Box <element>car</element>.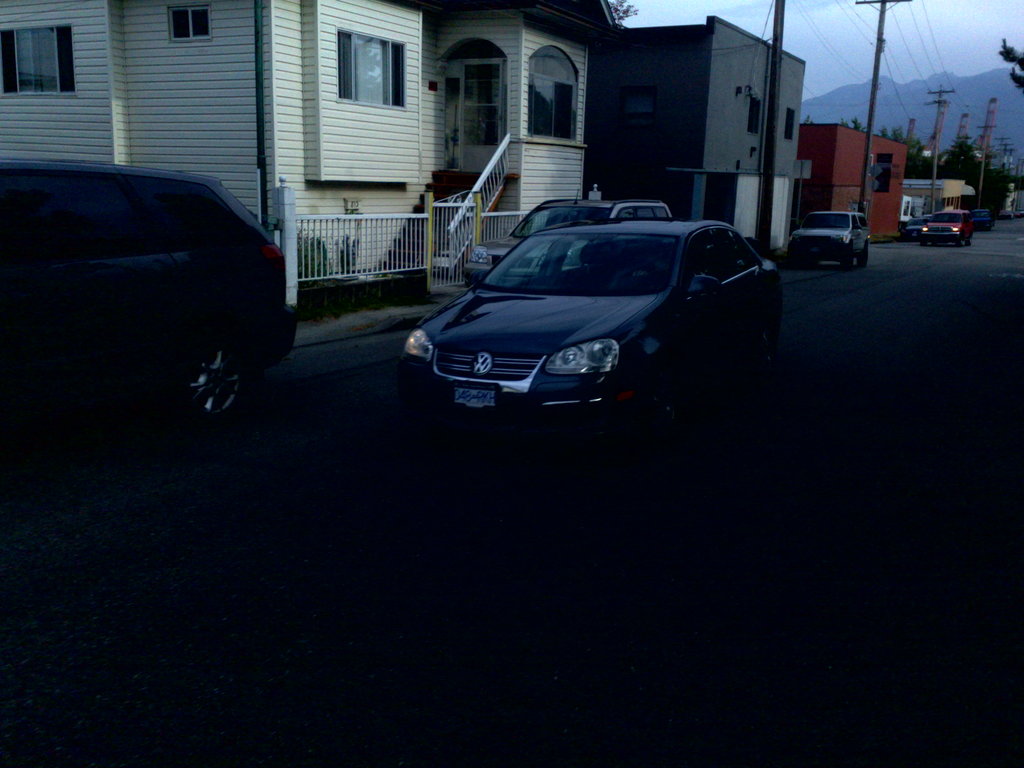
(x1=4, y1=154, x2=297, y2=434).
